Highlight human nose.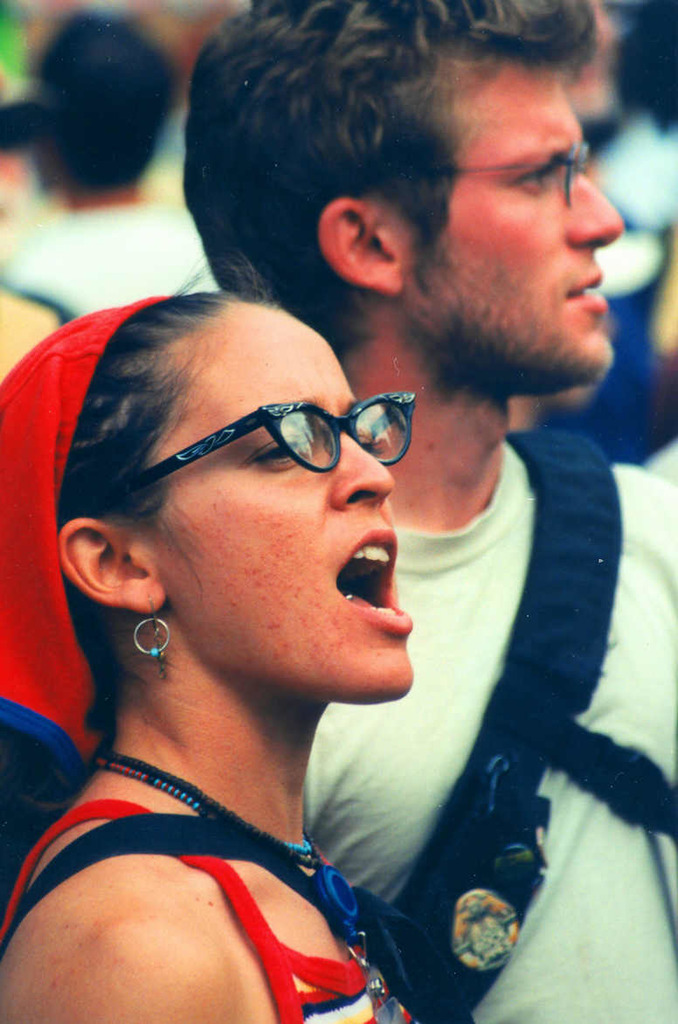
Highlighted region: [573,163,622,246].
